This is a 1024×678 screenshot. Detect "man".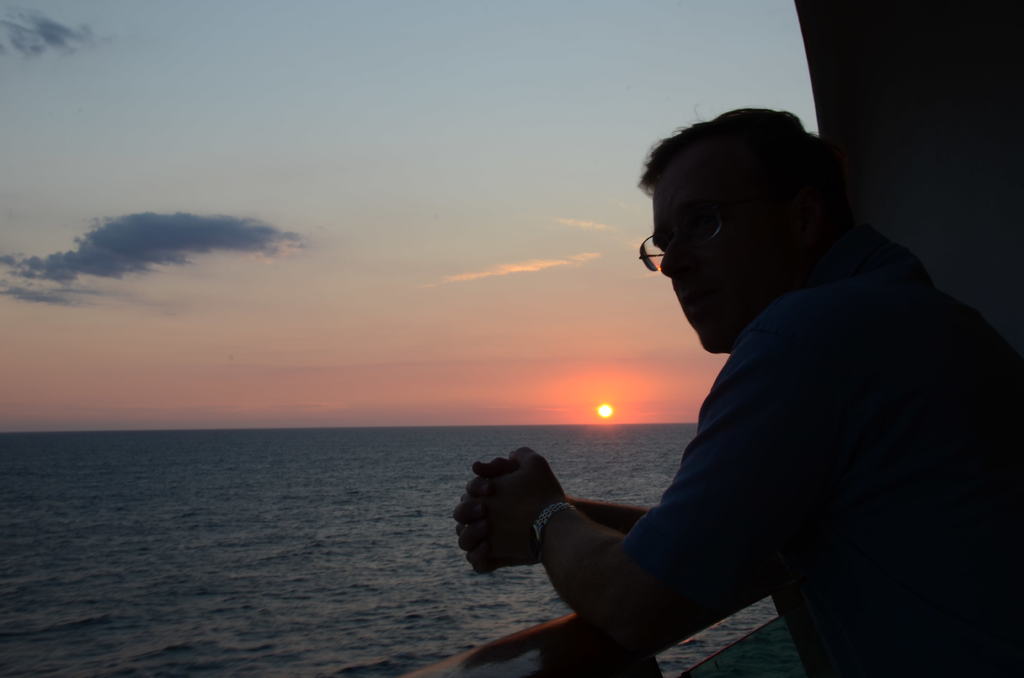
[477,118,1015,658].
